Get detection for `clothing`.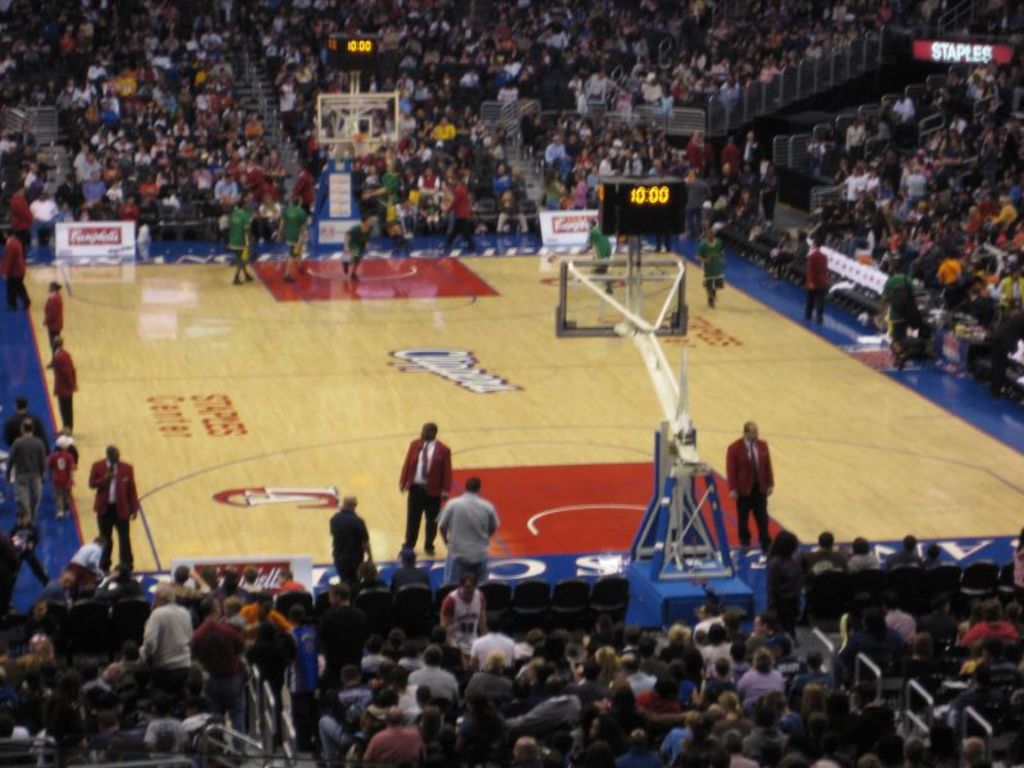
Detection: region(269, 580, 316, 596).
